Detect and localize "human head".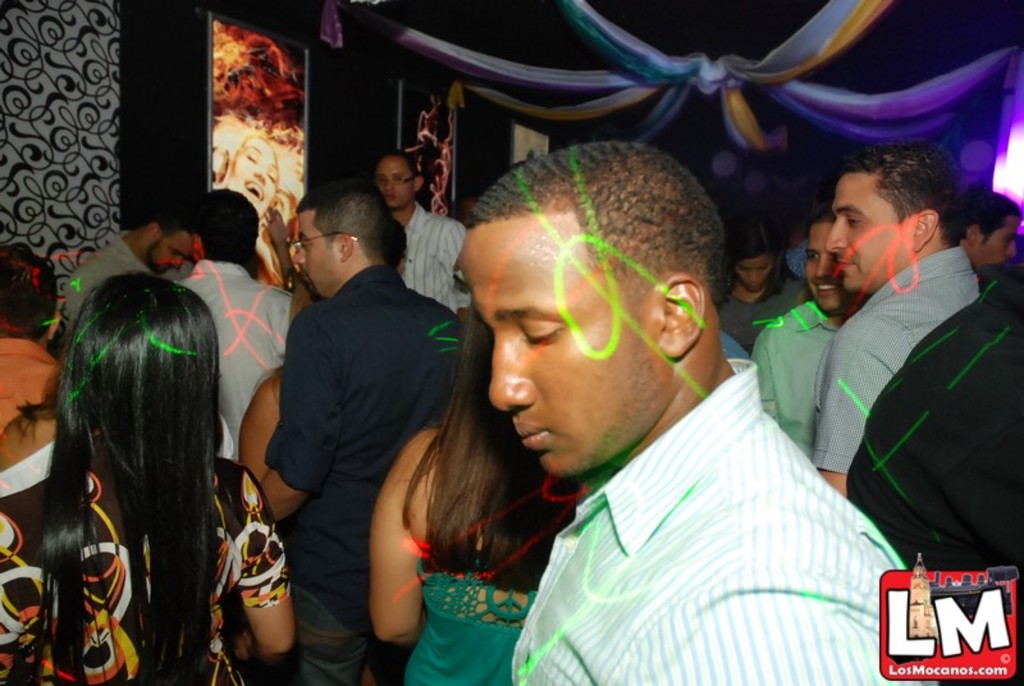
Localized at Rect(369, 148, 425, 202).
